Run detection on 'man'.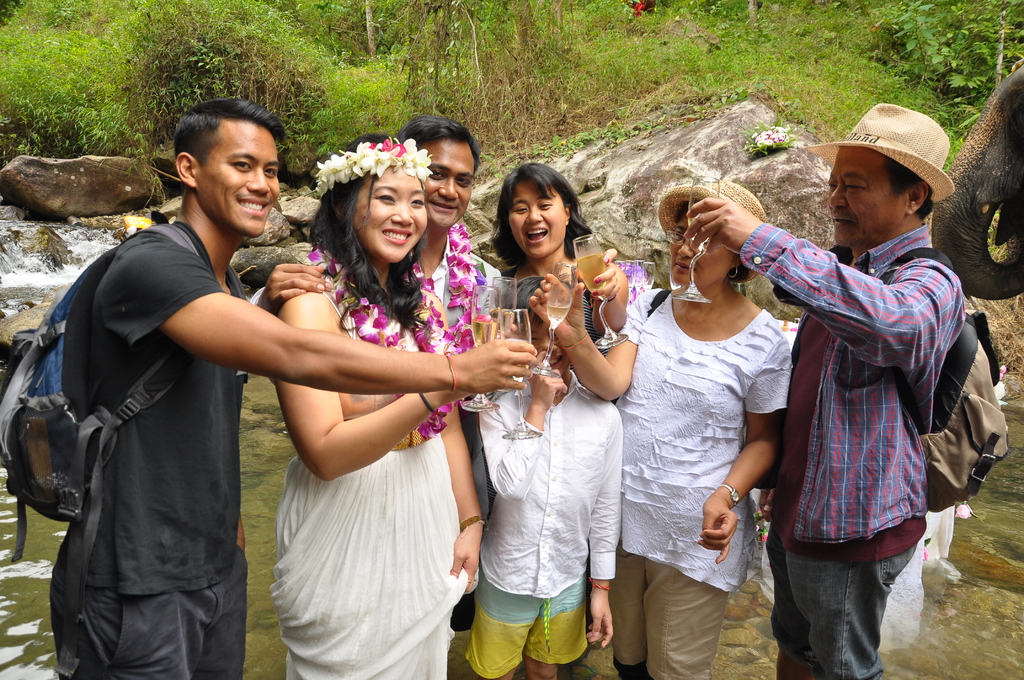
Result: bbox(0, 93, 538, 679).
